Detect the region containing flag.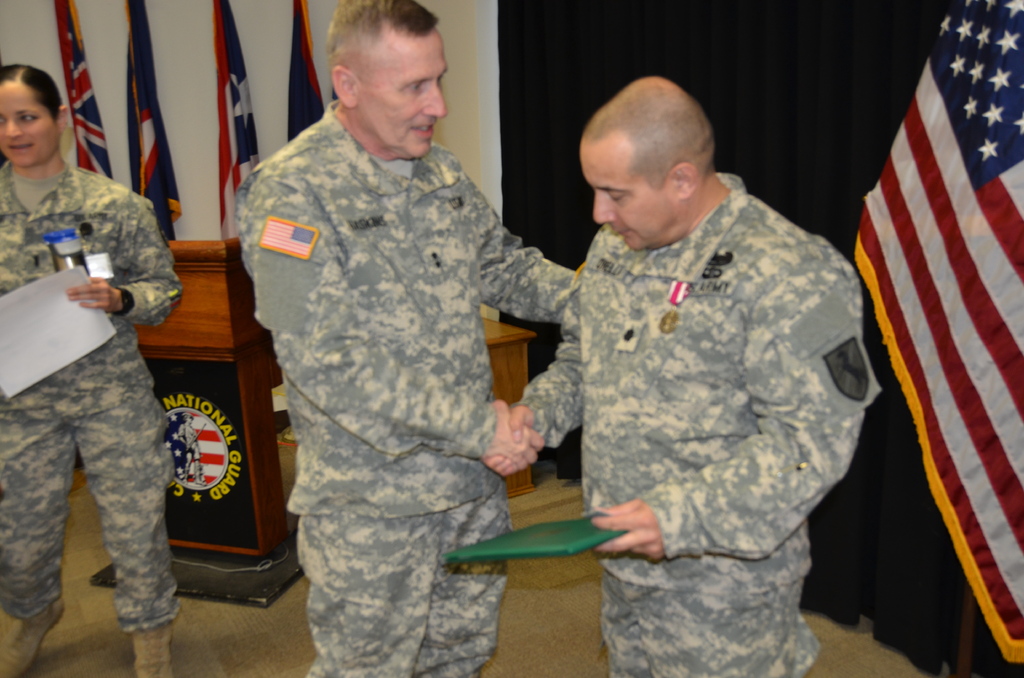
(left=214, top=0, right=262, bottom=243).
